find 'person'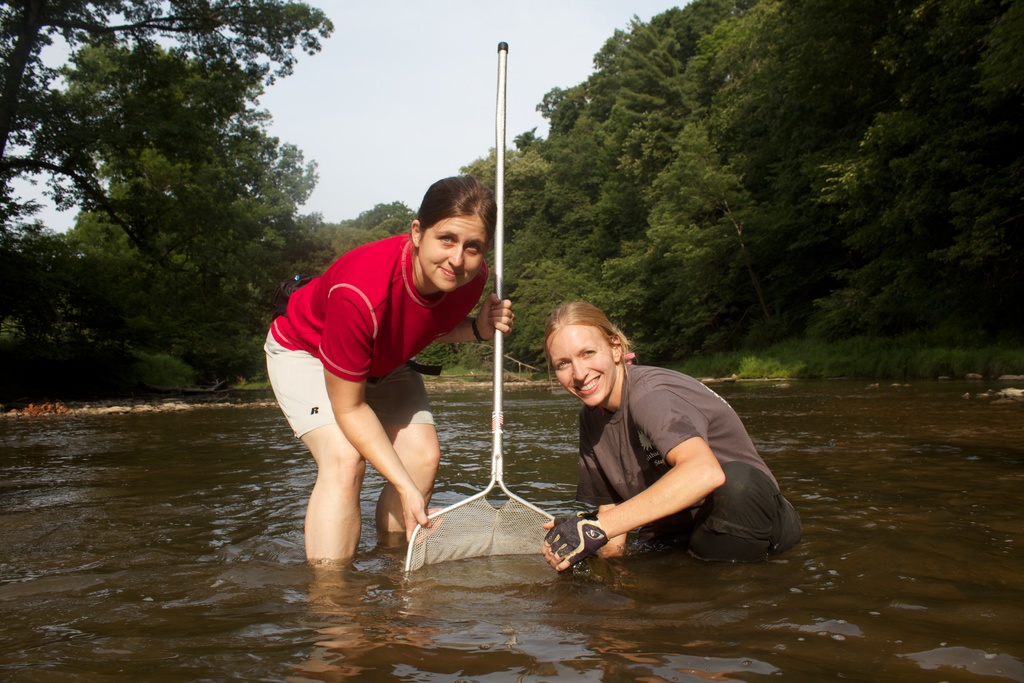
{"left": 266, "top": 174, "right": 513, "bottom": 562}
